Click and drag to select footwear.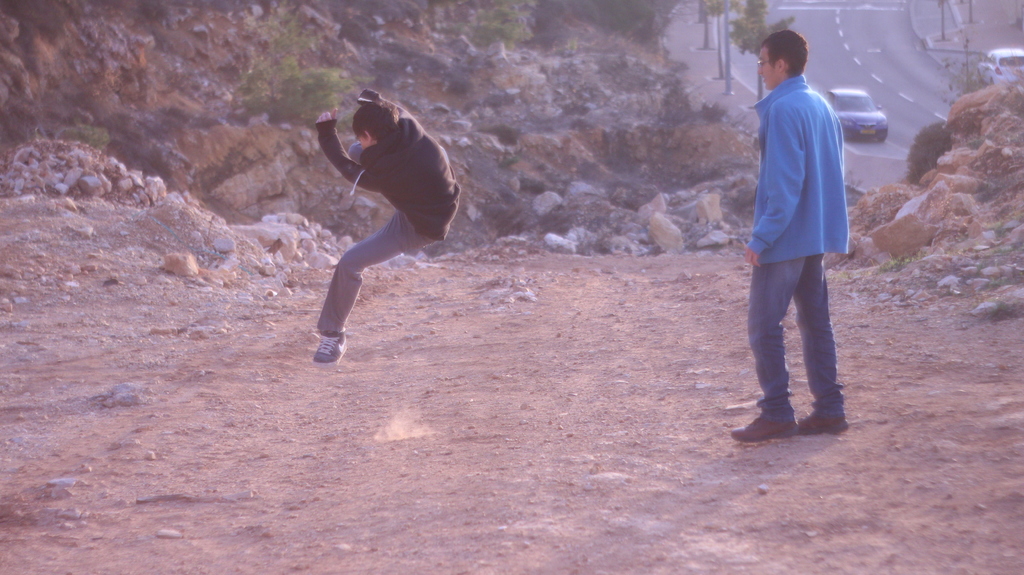
Selection: <region>727, 413, 797, 438</region>.
